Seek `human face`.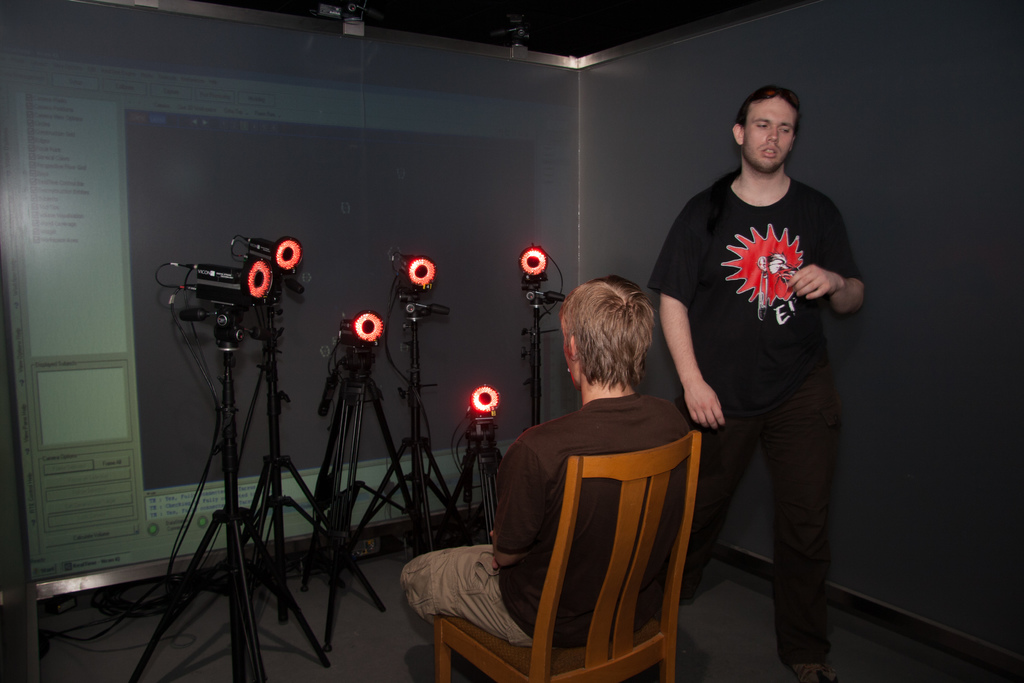
{"x1": 742, "y1": 97, "x2": 799, "y2": 171}.
